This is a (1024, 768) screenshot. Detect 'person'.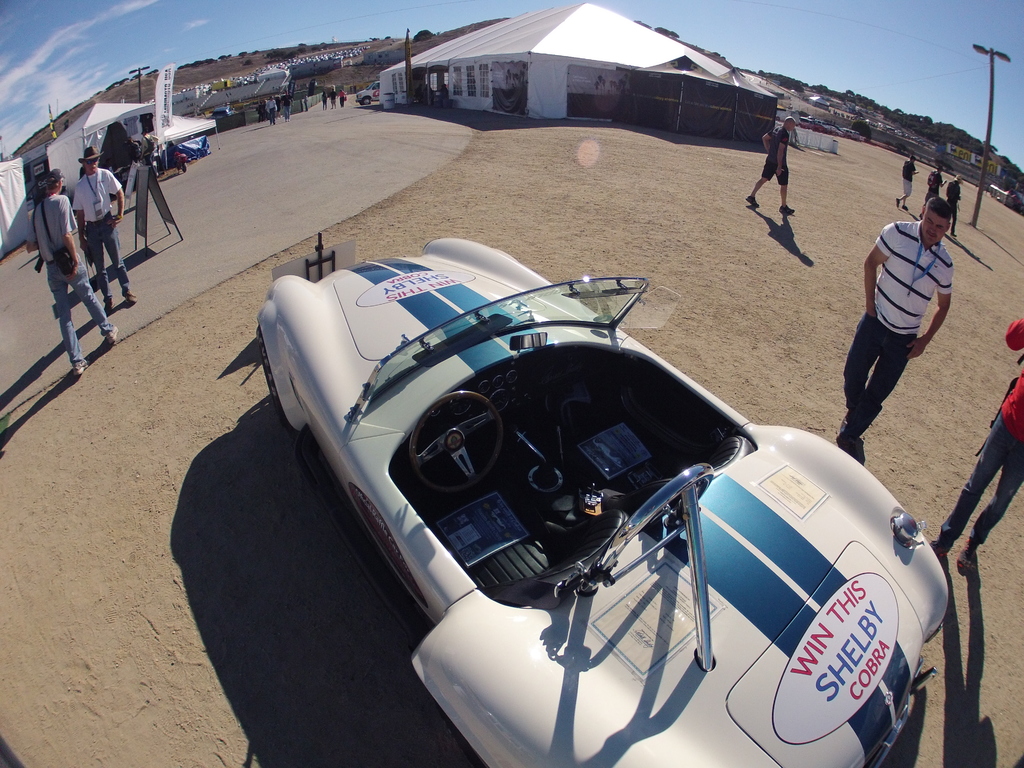
crop(25, 164, 120, 376).
